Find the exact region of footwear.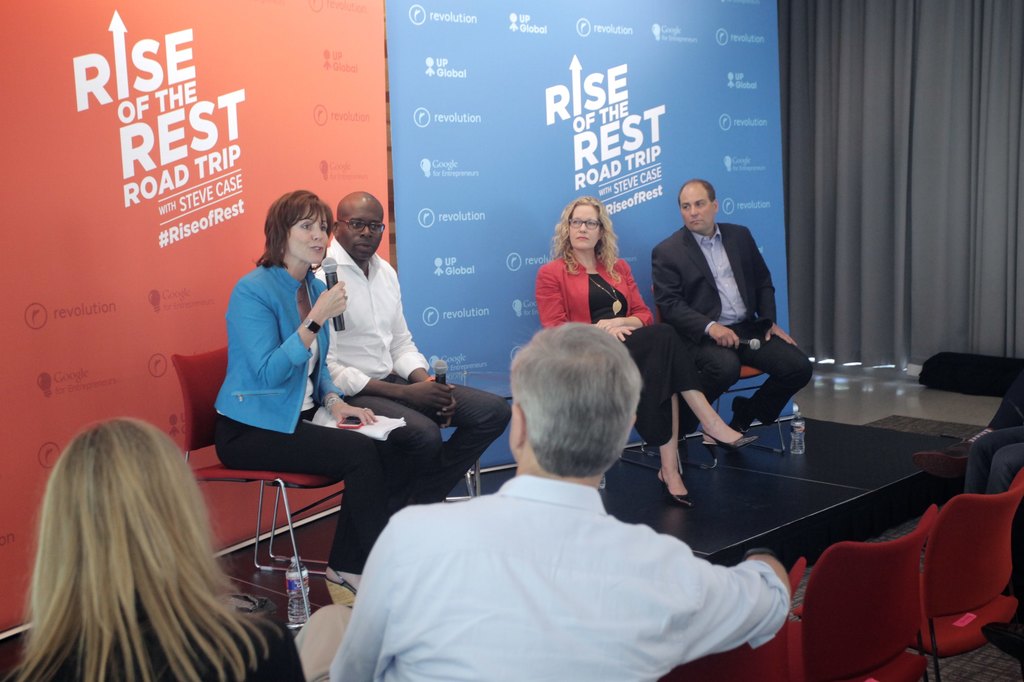
Exact region: pyautogui.locateOnScreen(729, 394, 753, 431).
